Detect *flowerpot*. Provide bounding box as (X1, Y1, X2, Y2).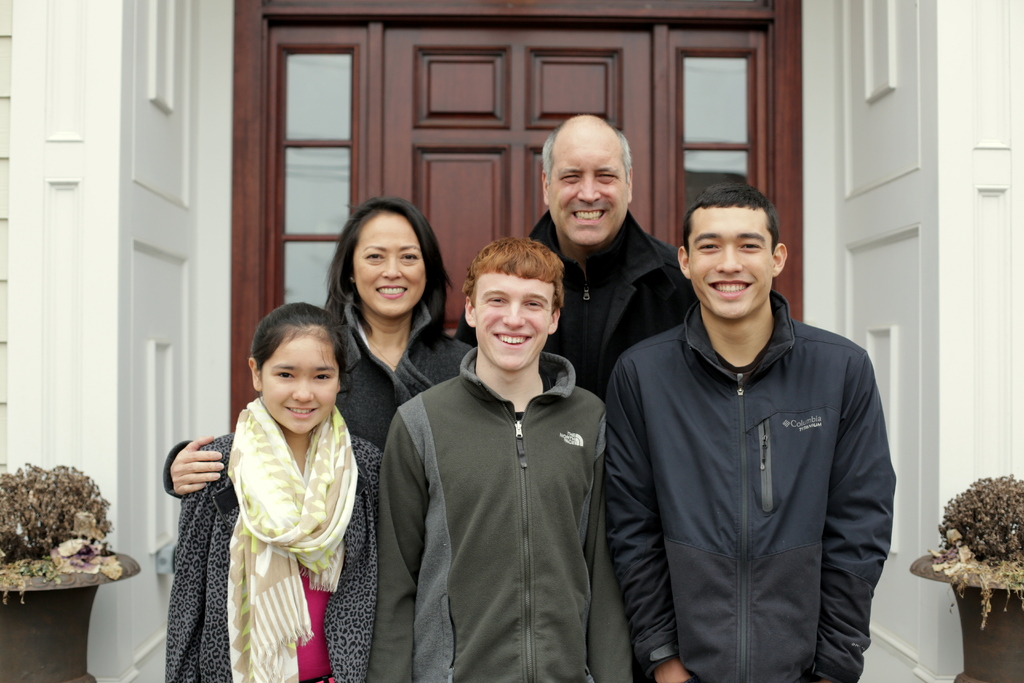
(0, 555, 141, 682).
